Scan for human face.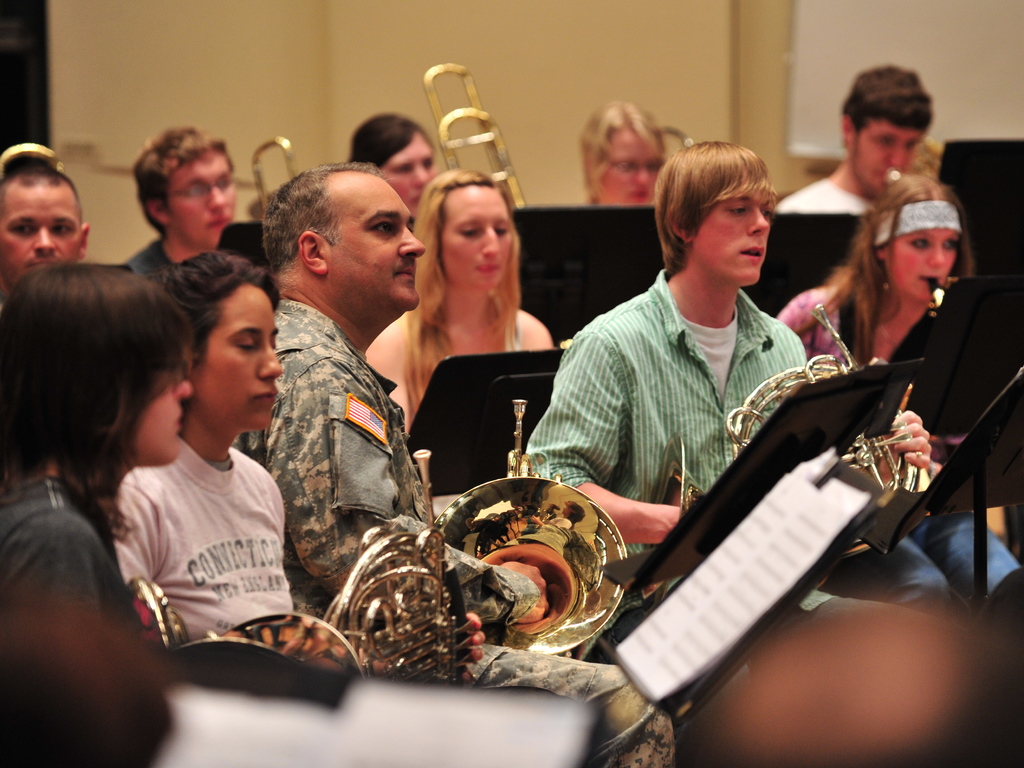
Scan result: left=888, top=225, right=952, bottom=300.
